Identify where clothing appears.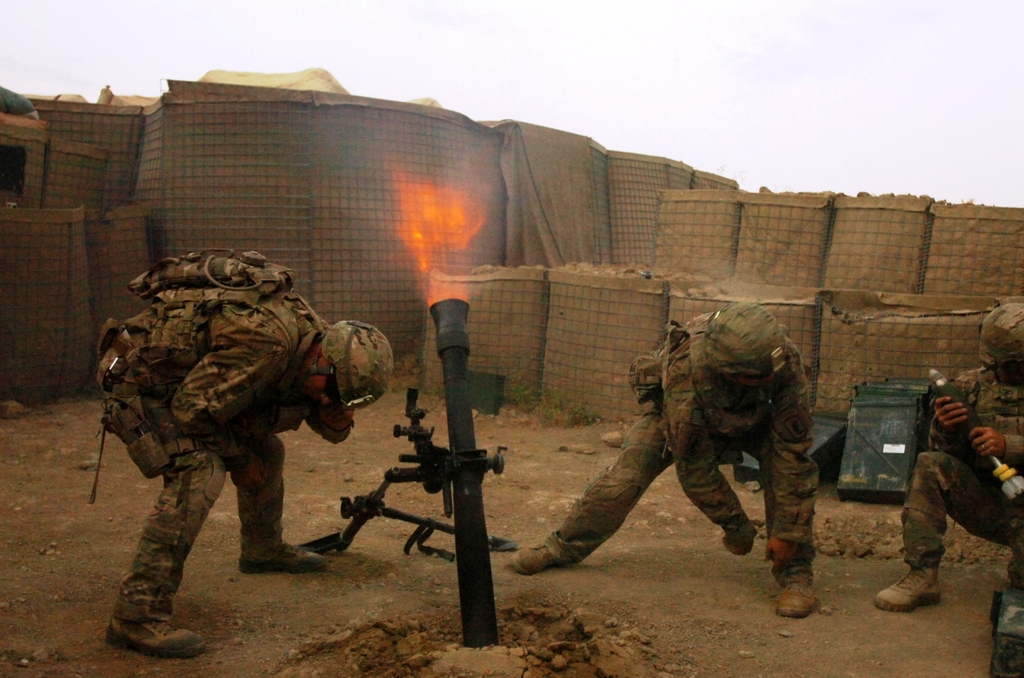
Appears at bbox(897, 369, 1023, 574).
